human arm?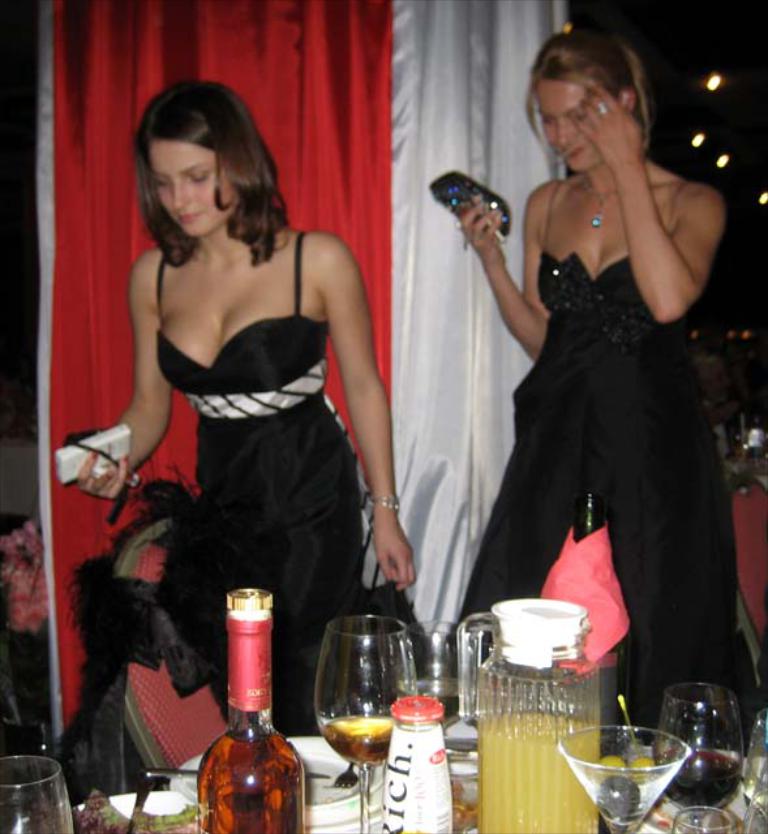
detection(591, 124, 734, 317)
